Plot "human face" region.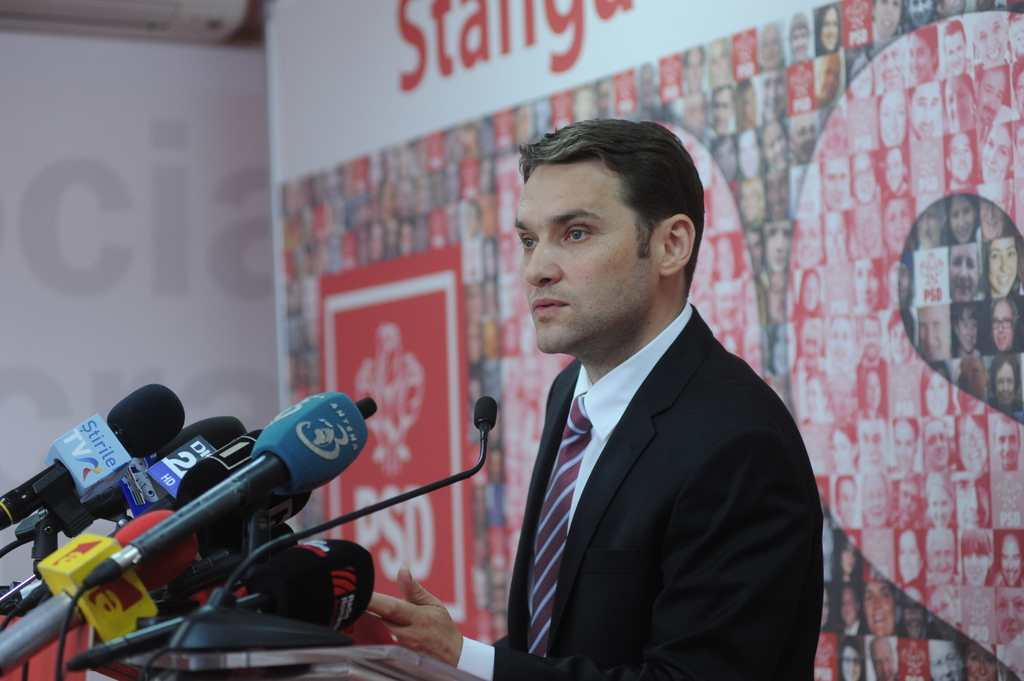
Plotted at 767 218 789 273.
